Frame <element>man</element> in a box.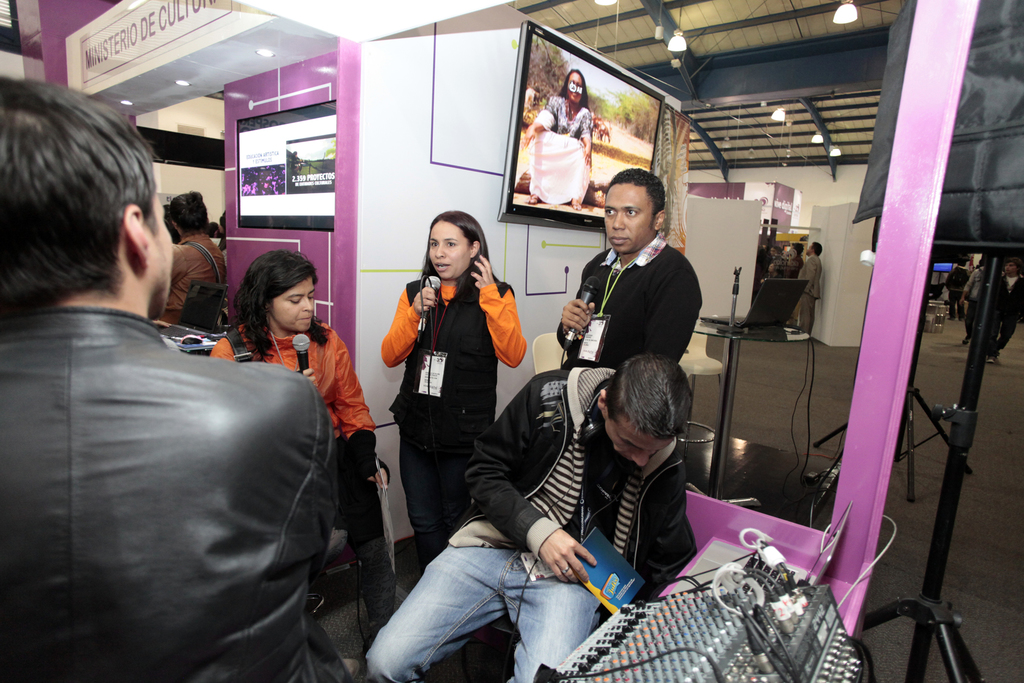
locate(800, 242, 826, 336).
